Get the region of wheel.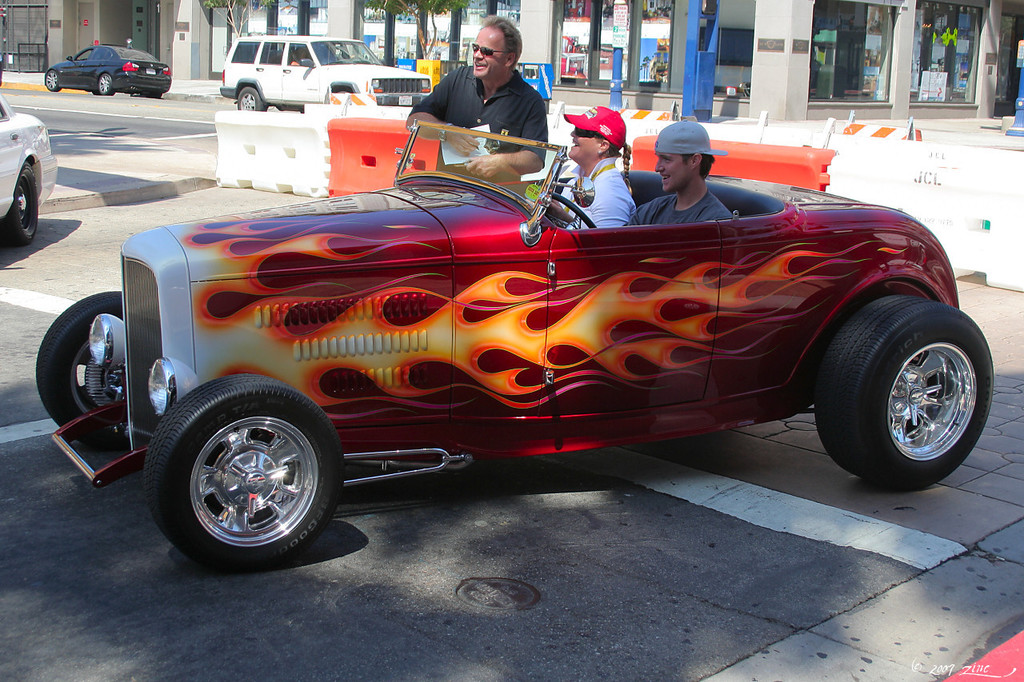
238:87:266:112.
